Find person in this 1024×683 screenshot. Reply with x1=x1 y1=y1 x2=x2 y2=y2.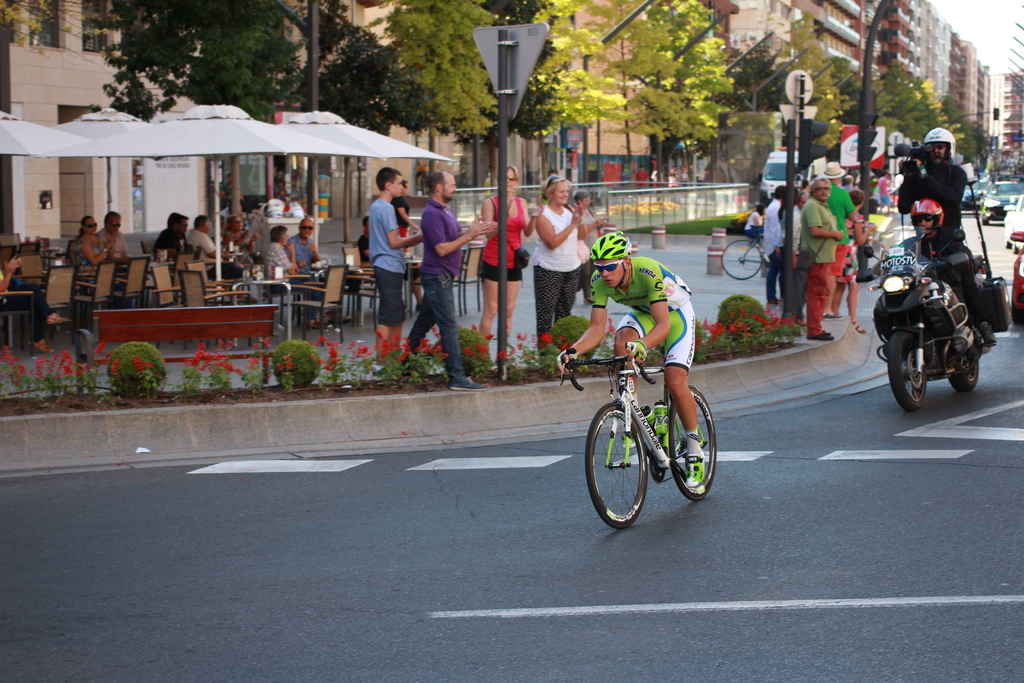
x1=97 y1=213 x2=130 y2=265.
